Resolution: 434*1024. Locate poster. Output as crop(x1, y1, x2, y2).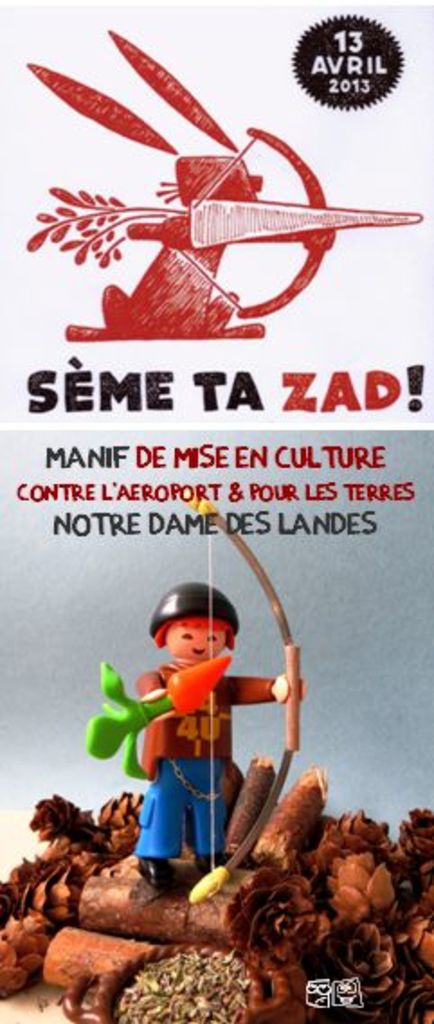
crop(0, 0, 432, 1022).
